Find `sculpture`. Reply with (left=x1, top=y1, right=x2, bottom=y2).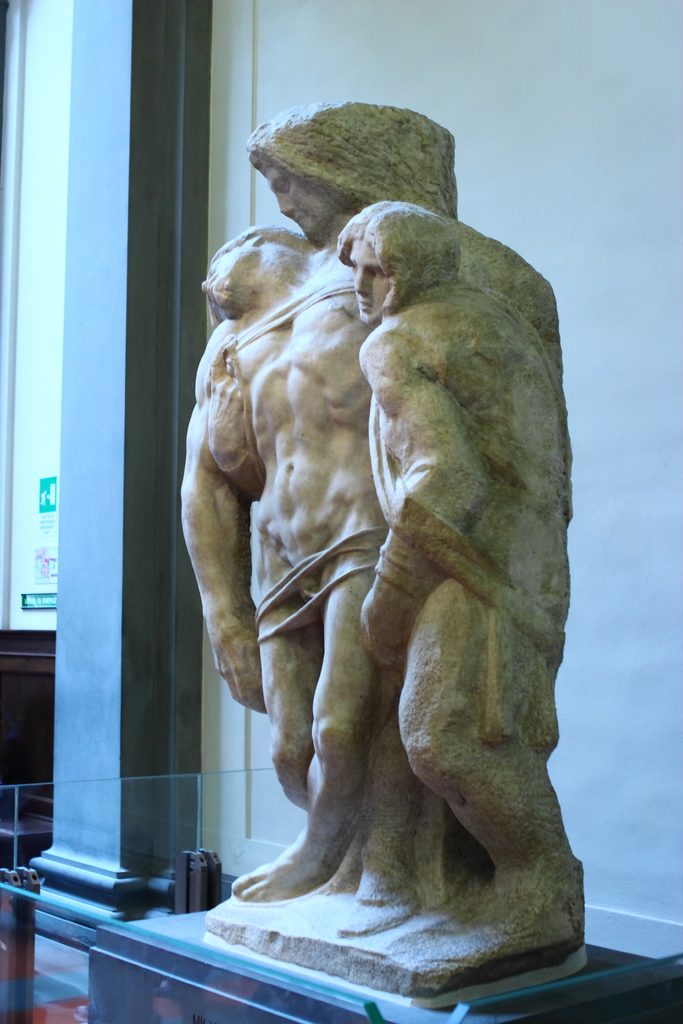
(left=175, top=104, right=618, bottom=1023).
